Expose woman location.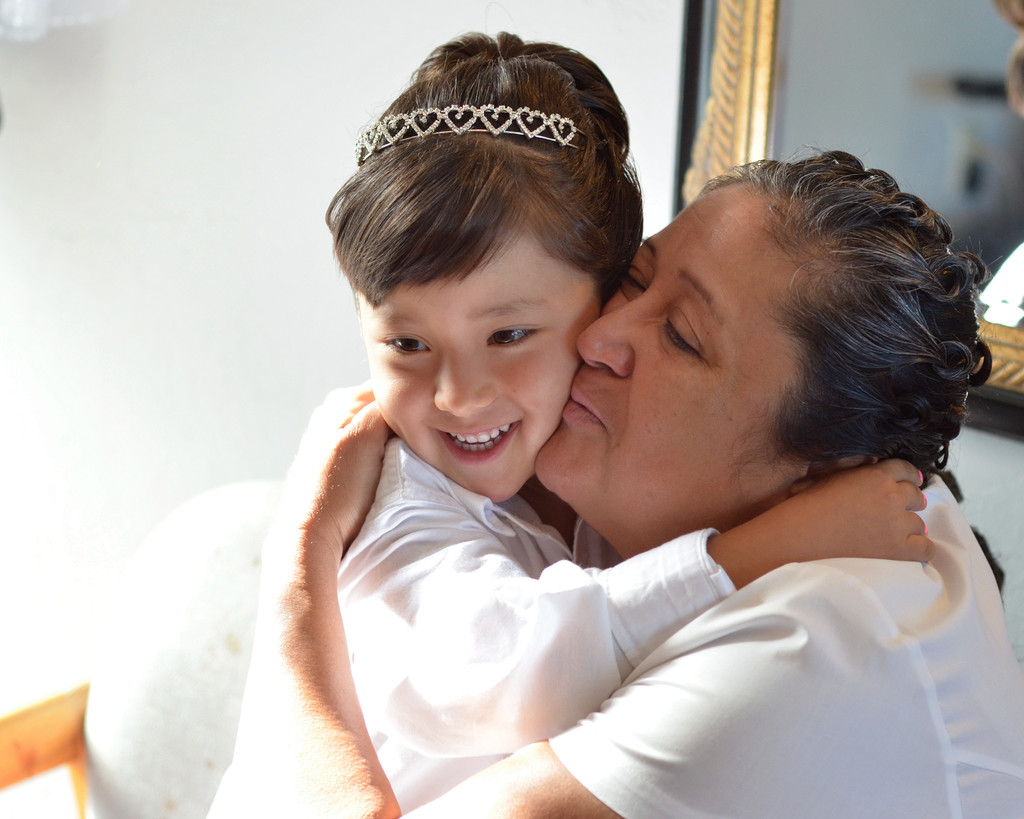
Exposed at <box>193,104,997,814</box>.
